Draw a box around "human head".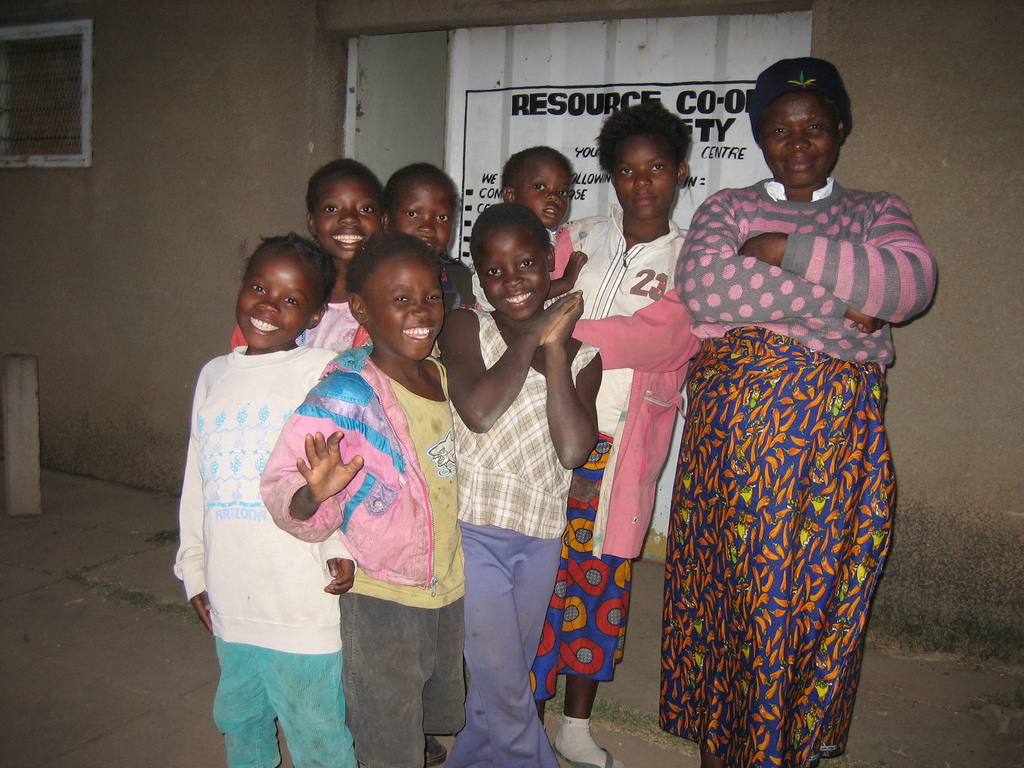
308:156:392:255.
